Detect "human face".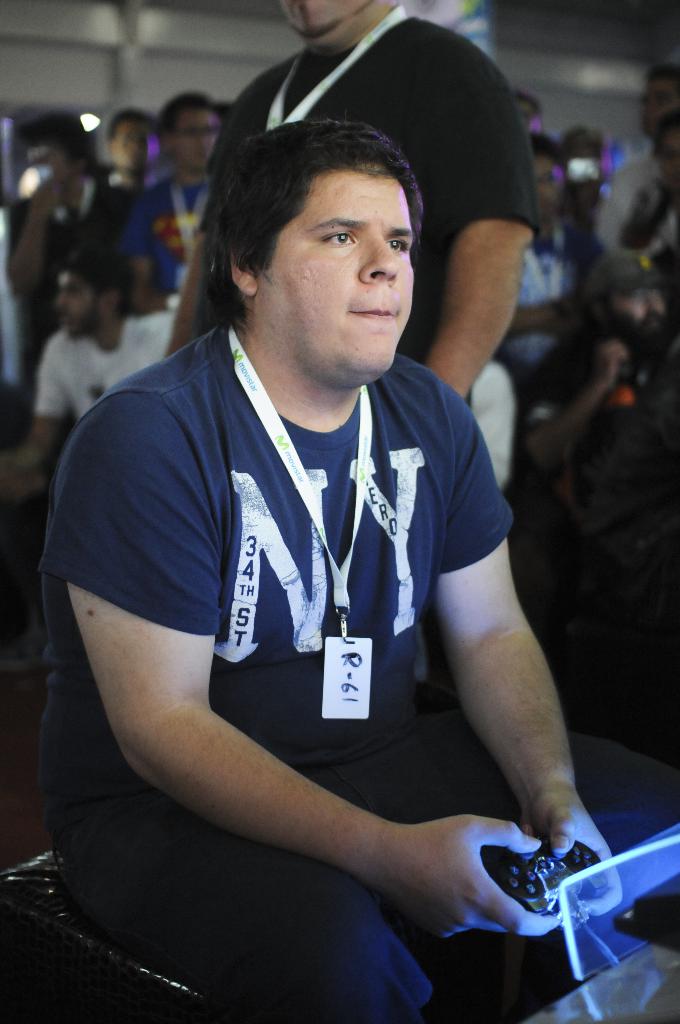
Detected at region(175, 109, 216, 168).
